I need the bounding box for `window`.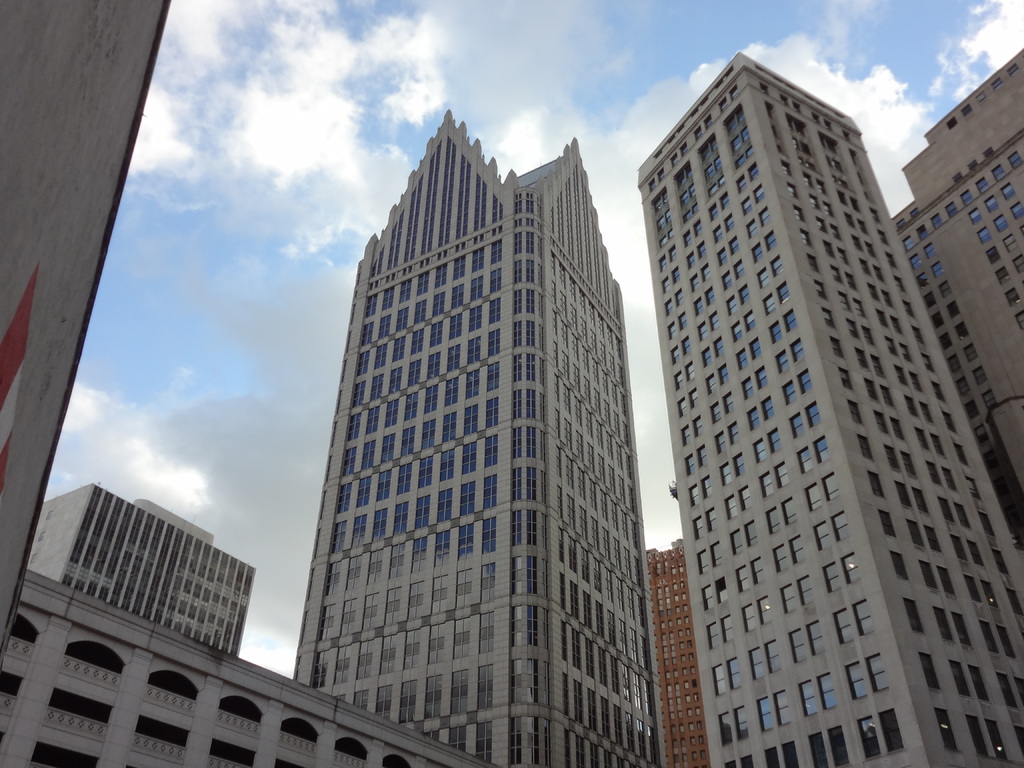
Here it is: bbox=(890, 314, 899, 329).
